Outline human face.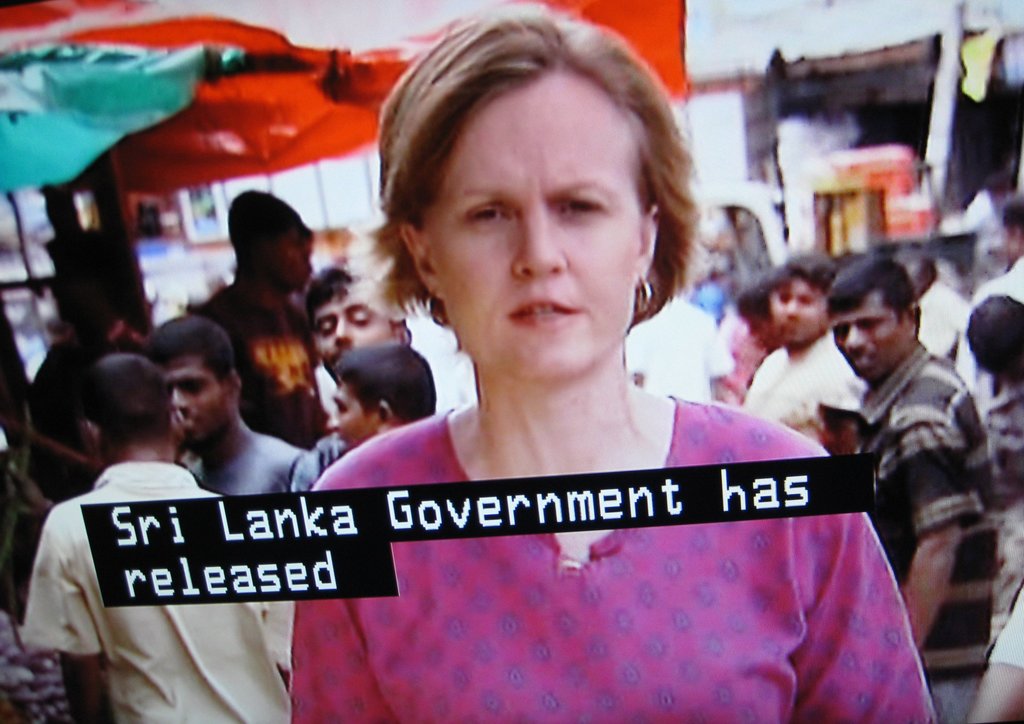
Outline: region(772, 279, 829, 345).
